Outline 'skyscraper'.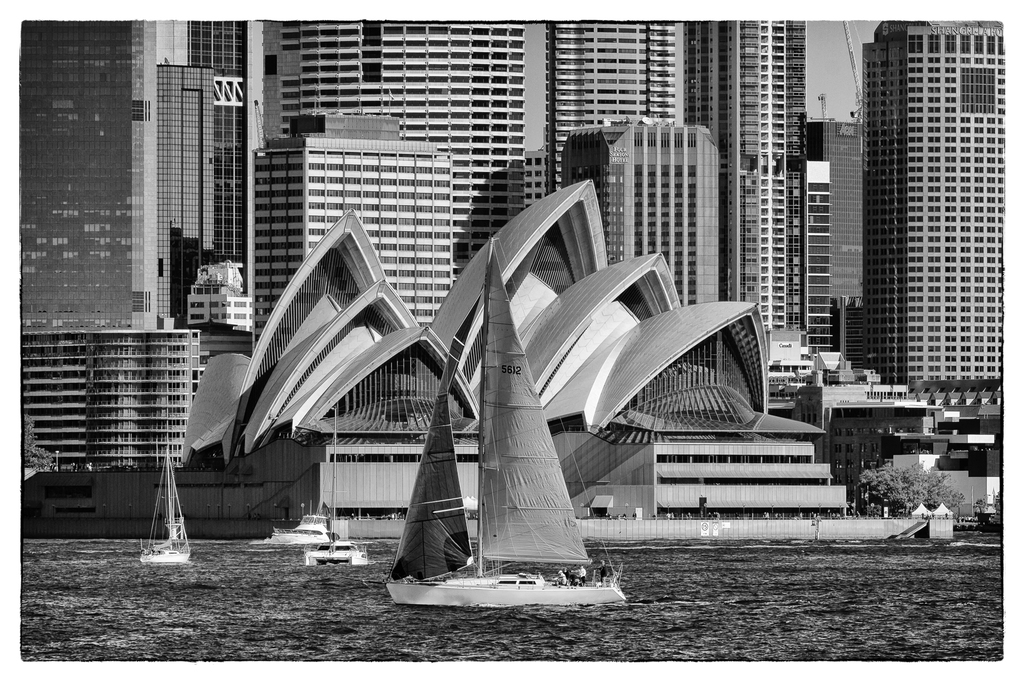
Outline: detection(683, 22, 804, 331).
